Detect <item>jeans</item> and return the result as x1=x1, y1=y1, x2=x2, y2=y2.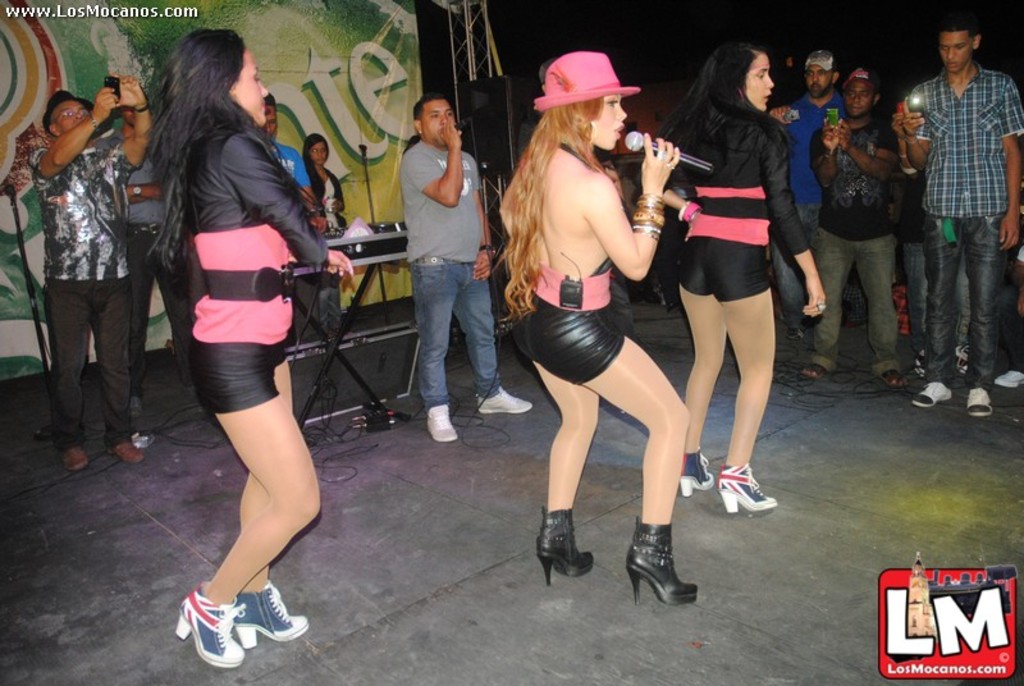
x1=51, y1=282, x2=131, y2=444.
